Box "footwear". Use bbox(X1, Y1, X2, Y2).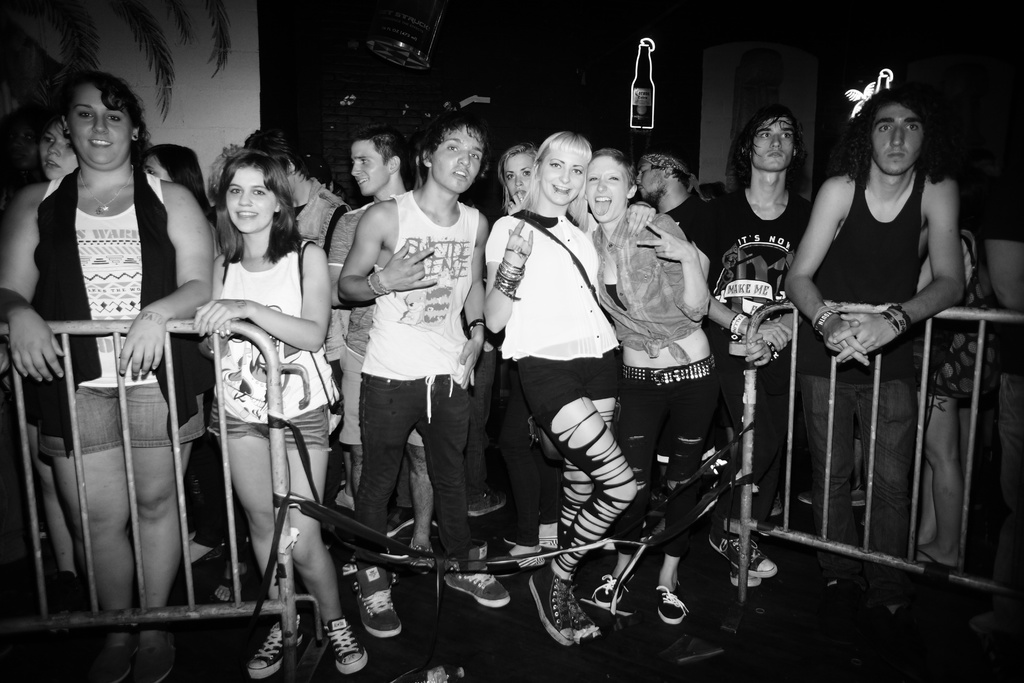
bbox(132, 636, 175, 682).
